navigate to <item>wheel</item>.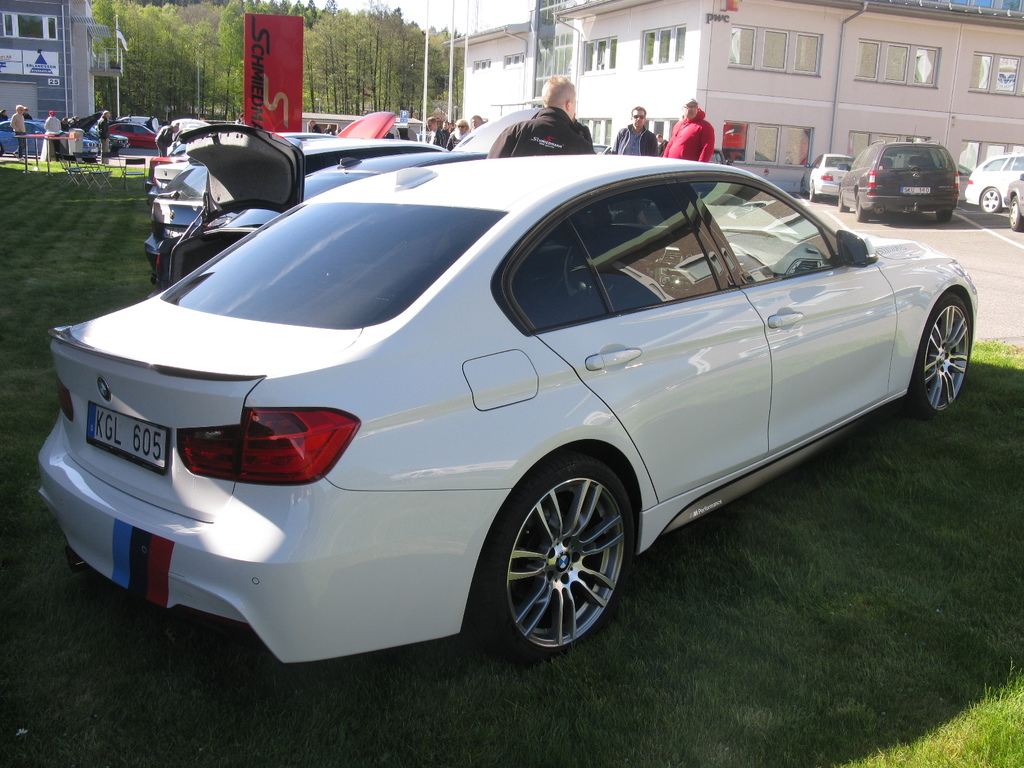
Navigation target: {"left": 464, "top": 452, "right": 636, "bottom": 668}.
